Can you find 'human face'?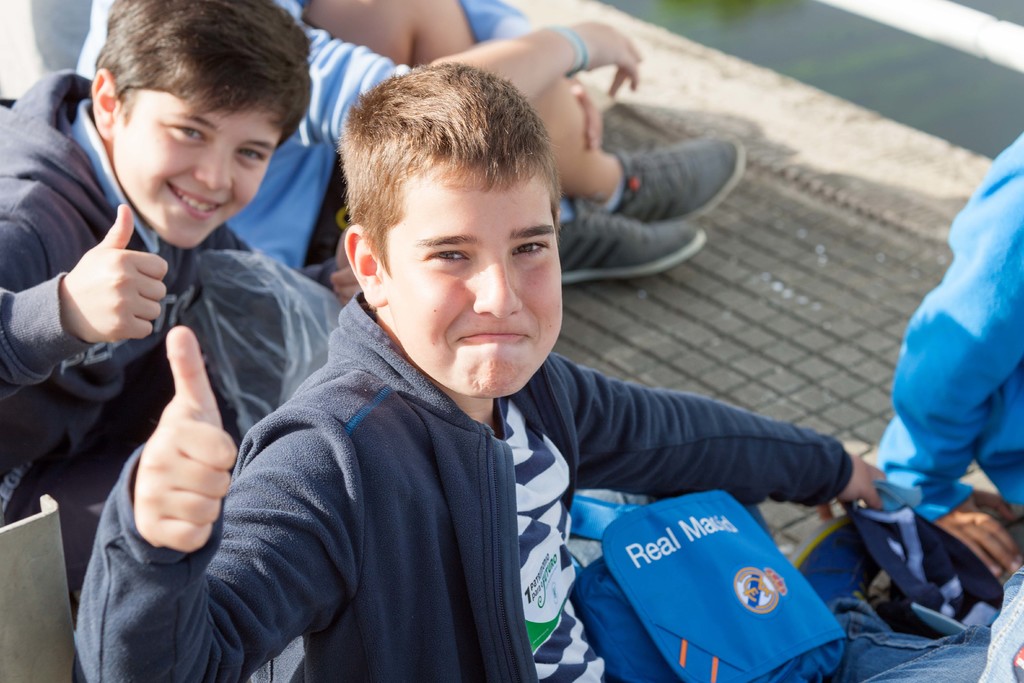
Yes, bounding box: 112,101,276,249.
